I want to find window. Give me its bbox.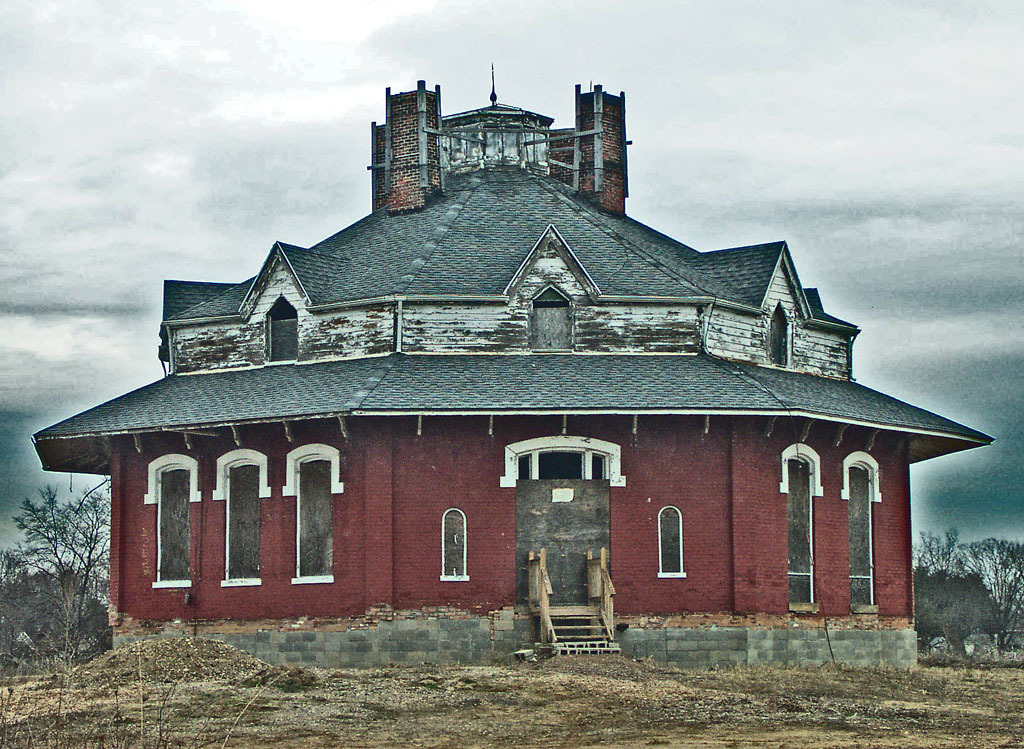
273 292 295 364.
